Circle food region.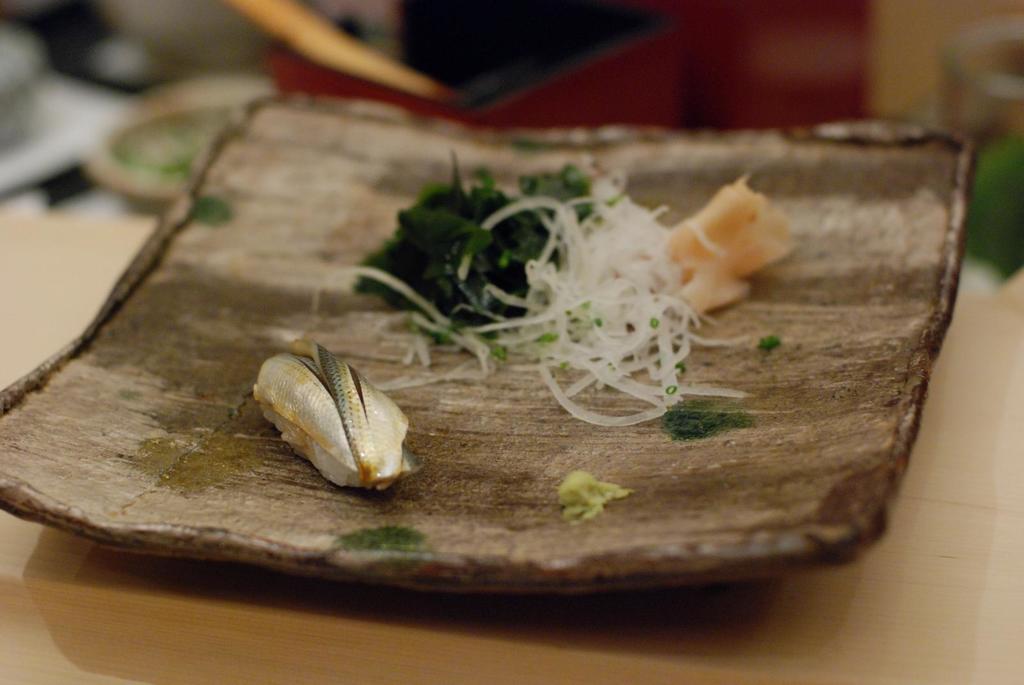
Region: 648/160/815/321.
